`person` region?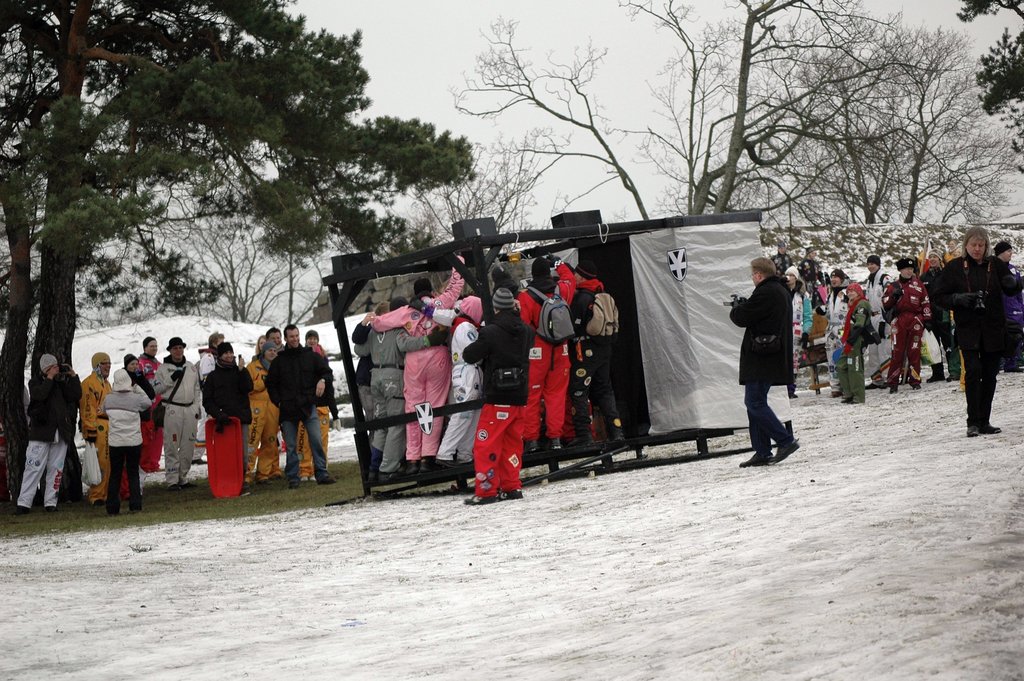
(462, 284, 538, 500)
